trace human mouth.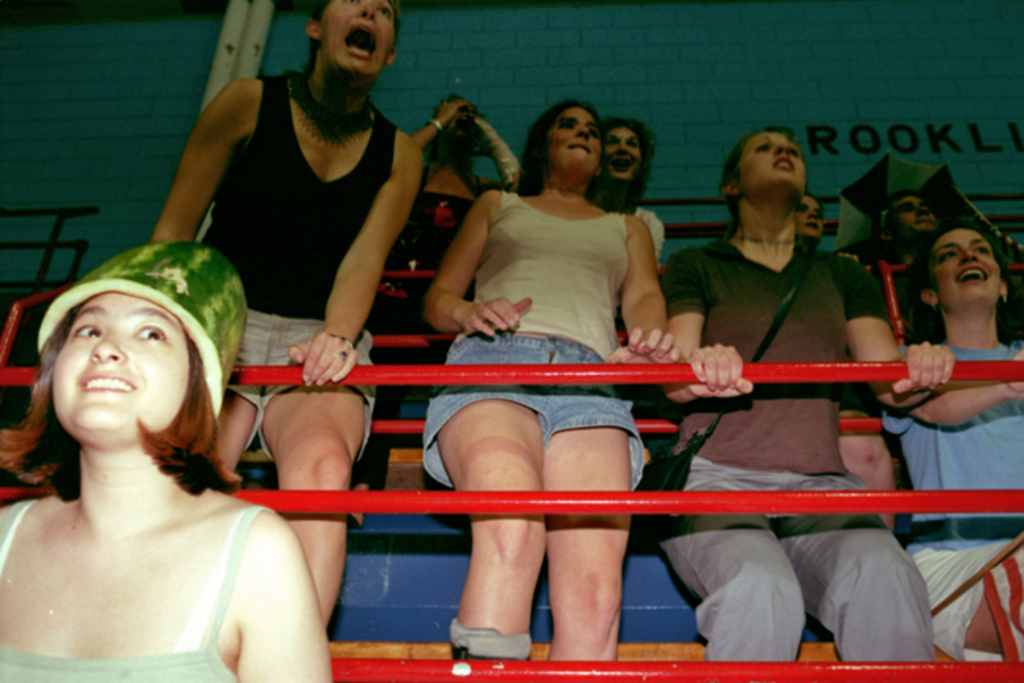
Traced to bbox=[82, 376, 134, 389].
